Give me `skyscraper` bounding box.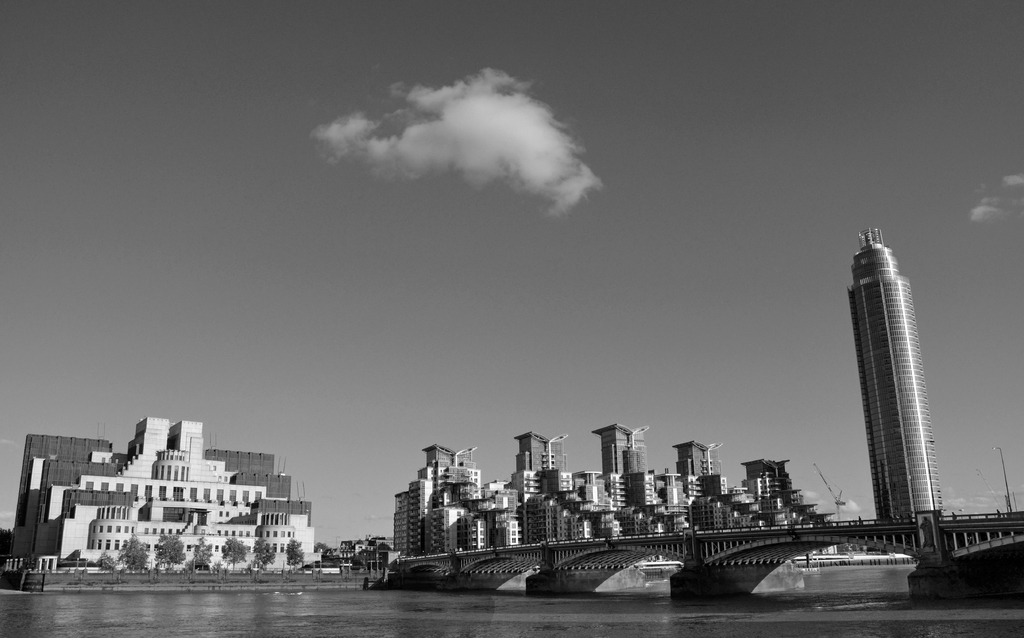
l=522, t=432, r=607, b=547.
